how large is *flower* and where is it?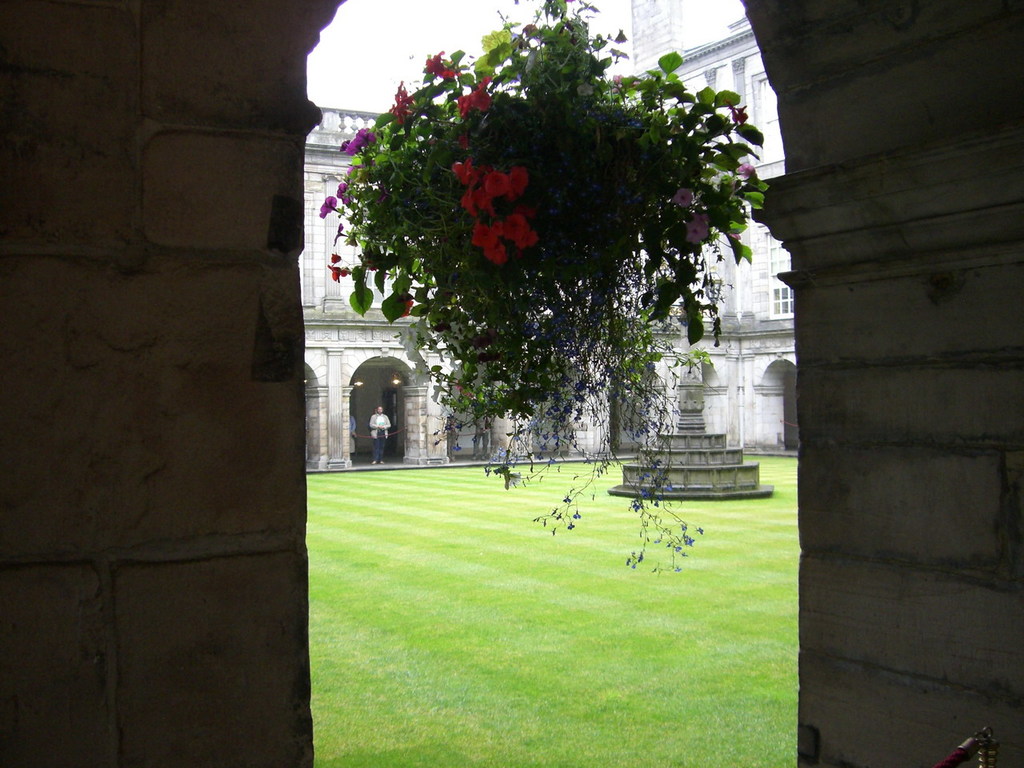
Bounding box: [x1=329, y1=251, x2=341, y2=263].
